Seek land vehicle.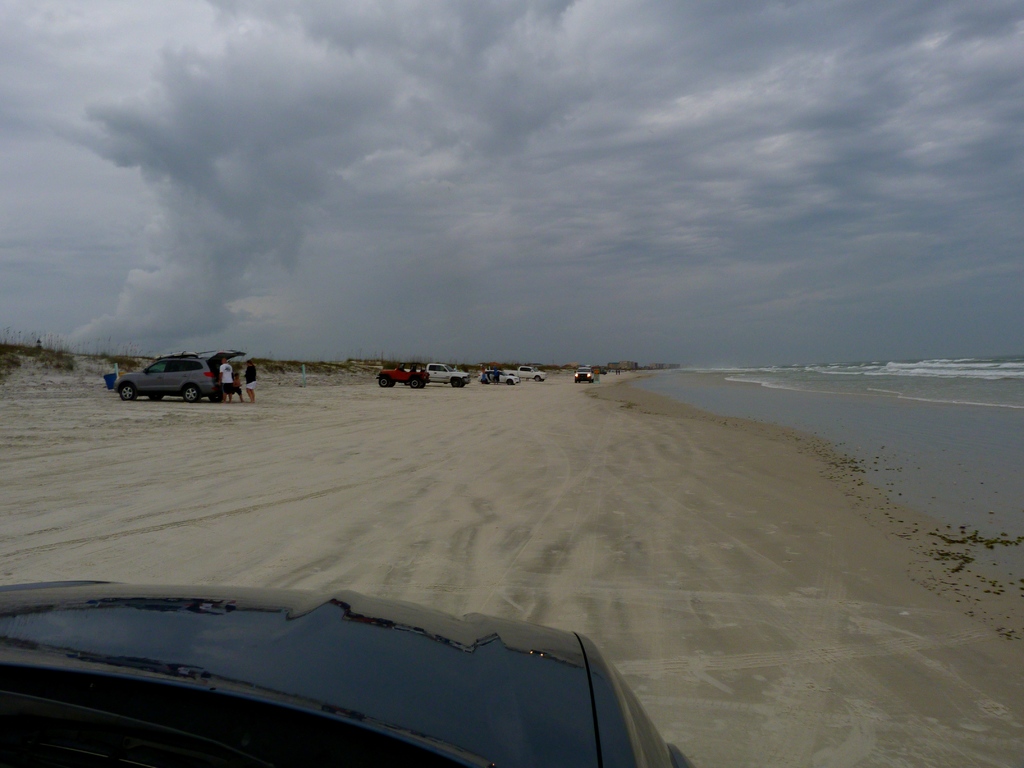
x1=374, y1=360, x2=431, y2=390.
